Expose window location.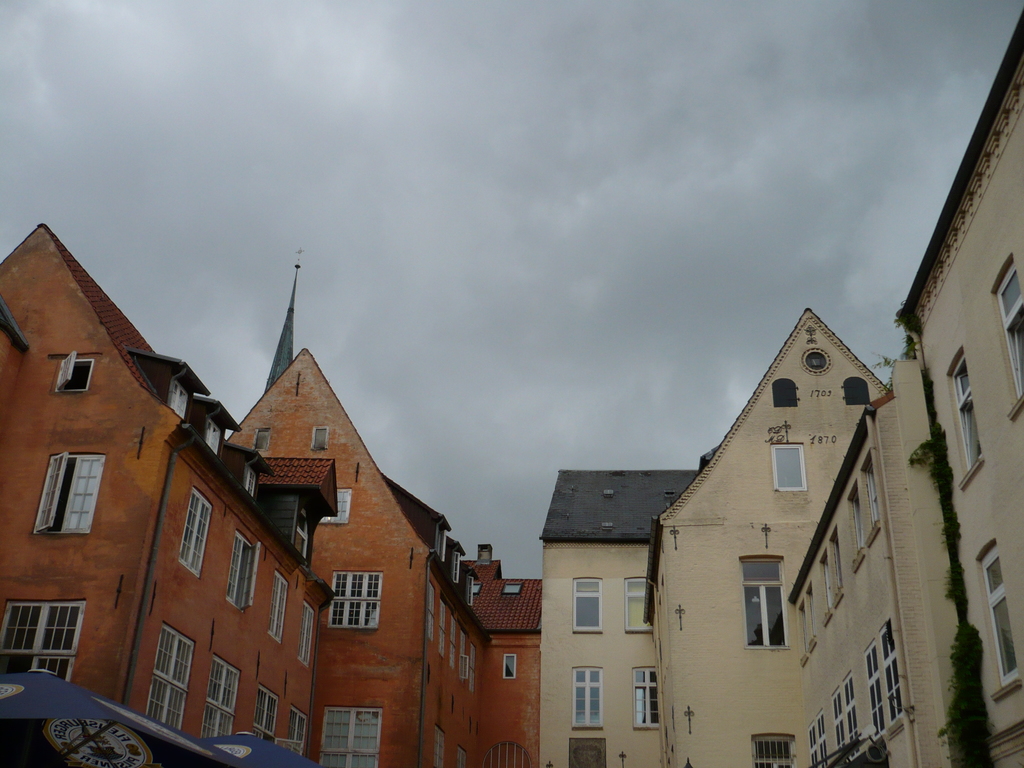
Exposed at <region>772, 446, 809, 491</region>.
